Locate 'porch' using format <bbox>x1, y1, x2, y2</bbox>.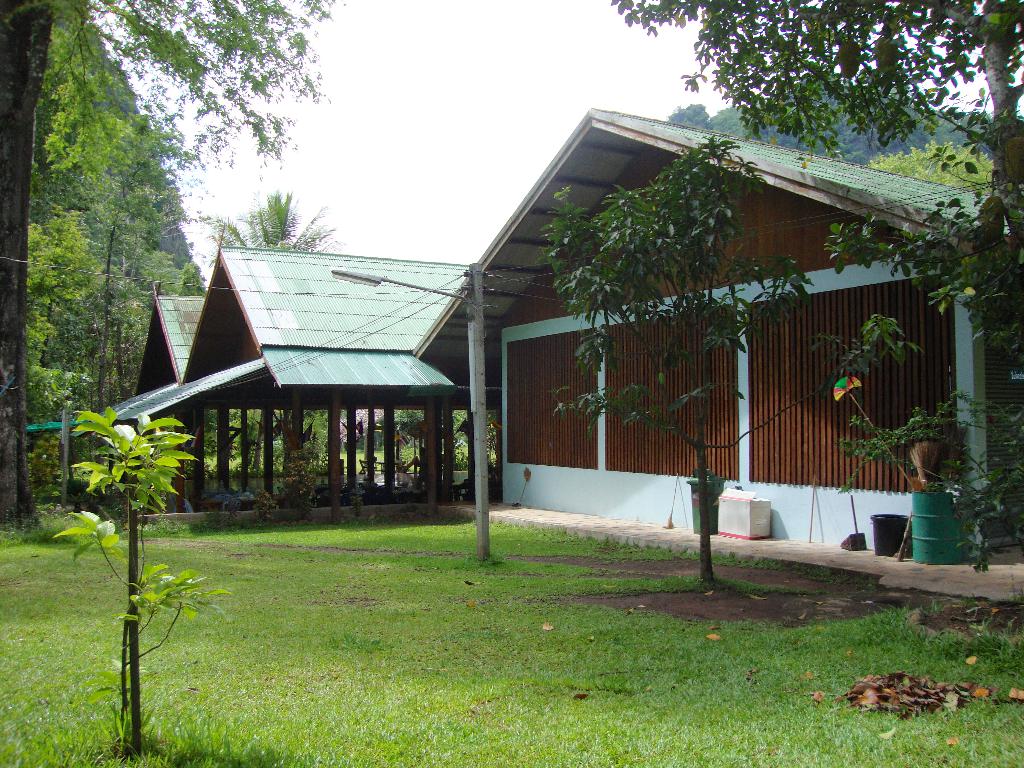
<bbox>94, 394, 495, 534</bbox>.
